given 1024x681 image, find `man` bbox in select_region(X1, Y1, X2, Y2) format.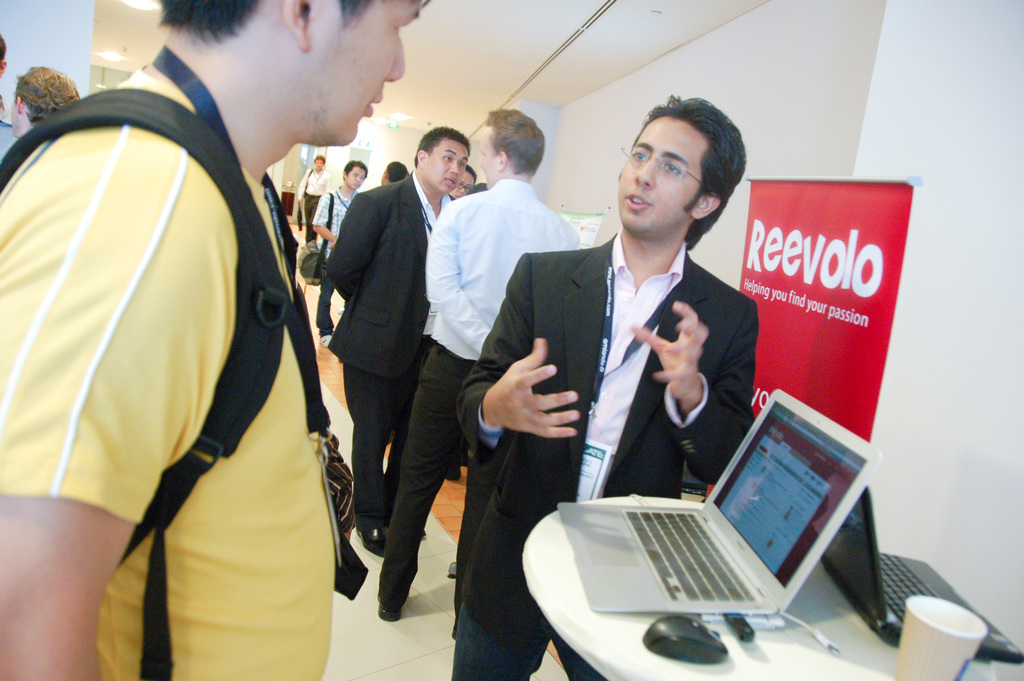
select_region(449, 160, 478, 197).
